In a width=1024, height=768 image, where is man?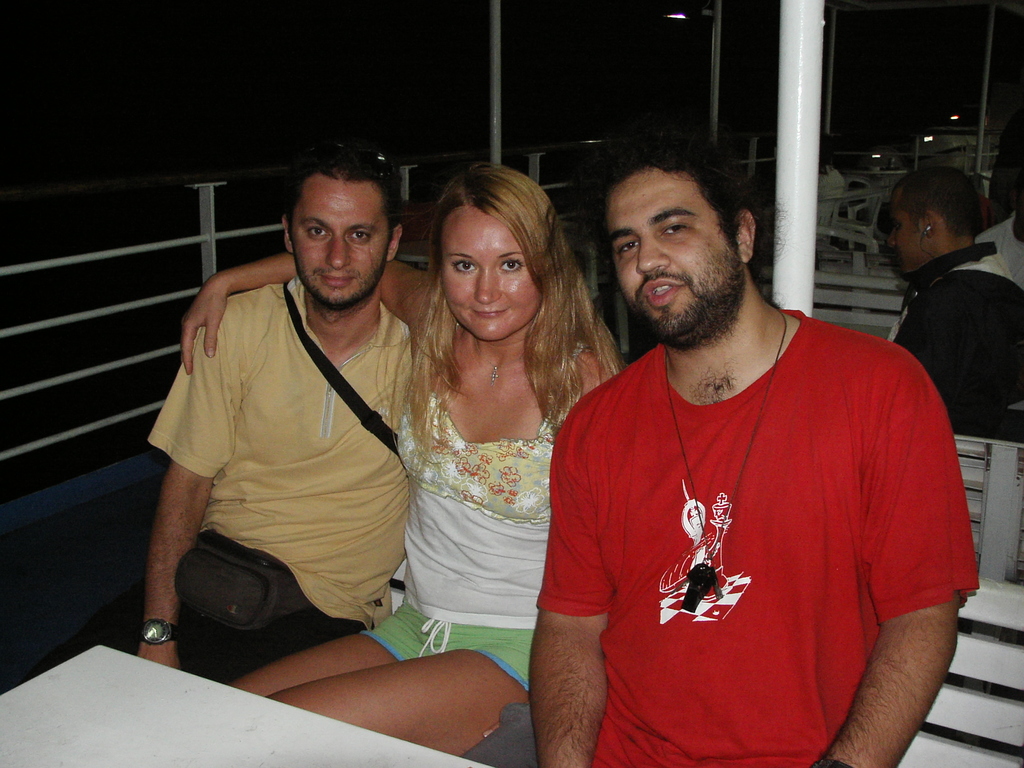
(x1=141, y1=141, x2=426, y2=691).
